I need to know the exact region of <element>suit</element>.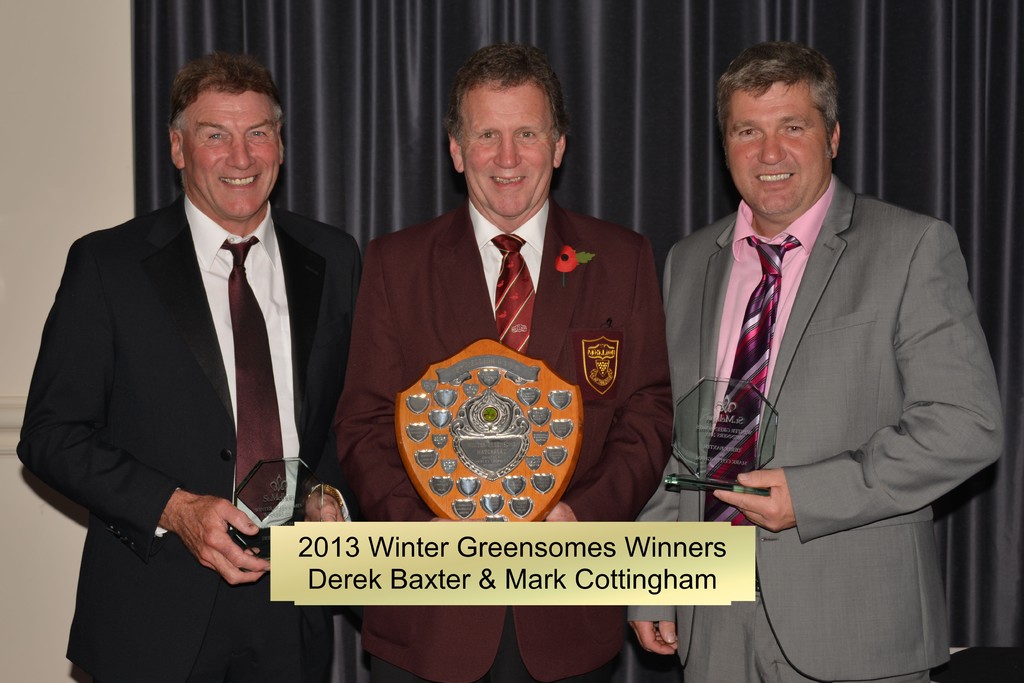
Region: {"x1": 15, "y1": 189, "x2": 362, "y2": 682}.
